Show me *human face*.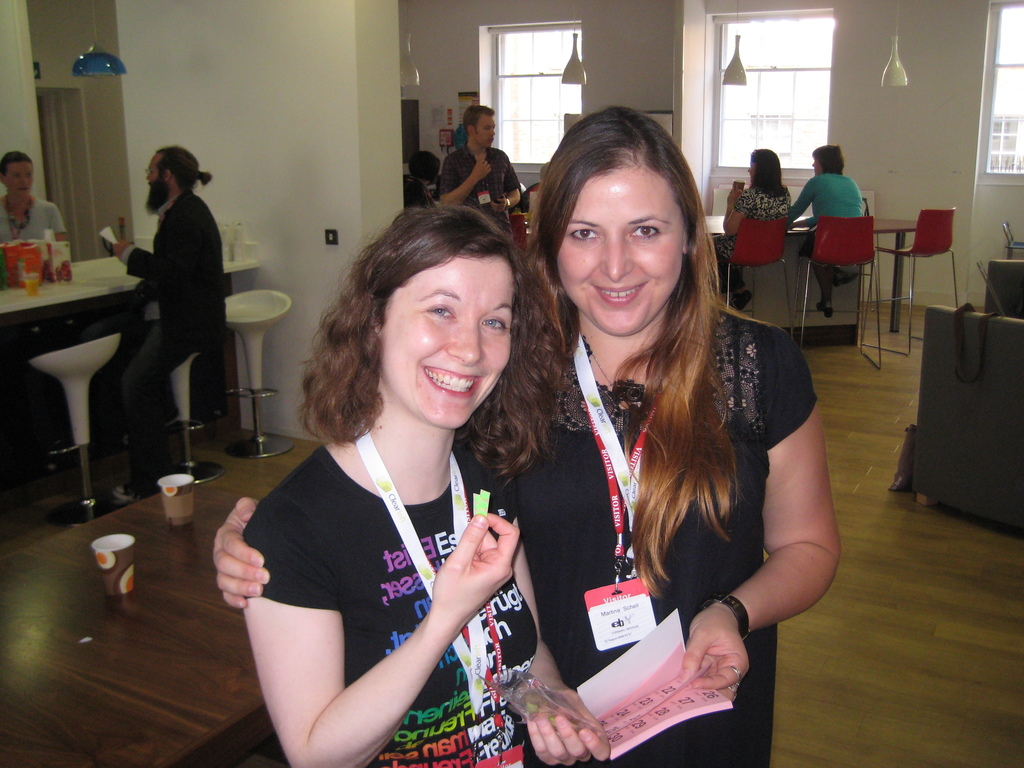
*human face* is here: [147,148,170,204].
